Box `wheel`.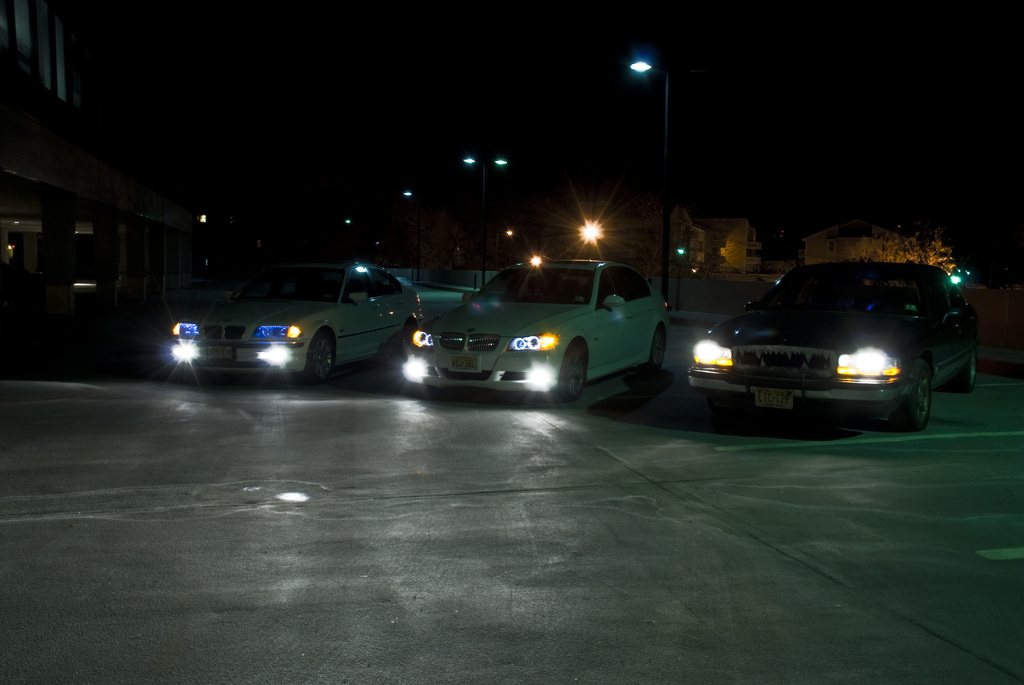
303:335:339:390.
